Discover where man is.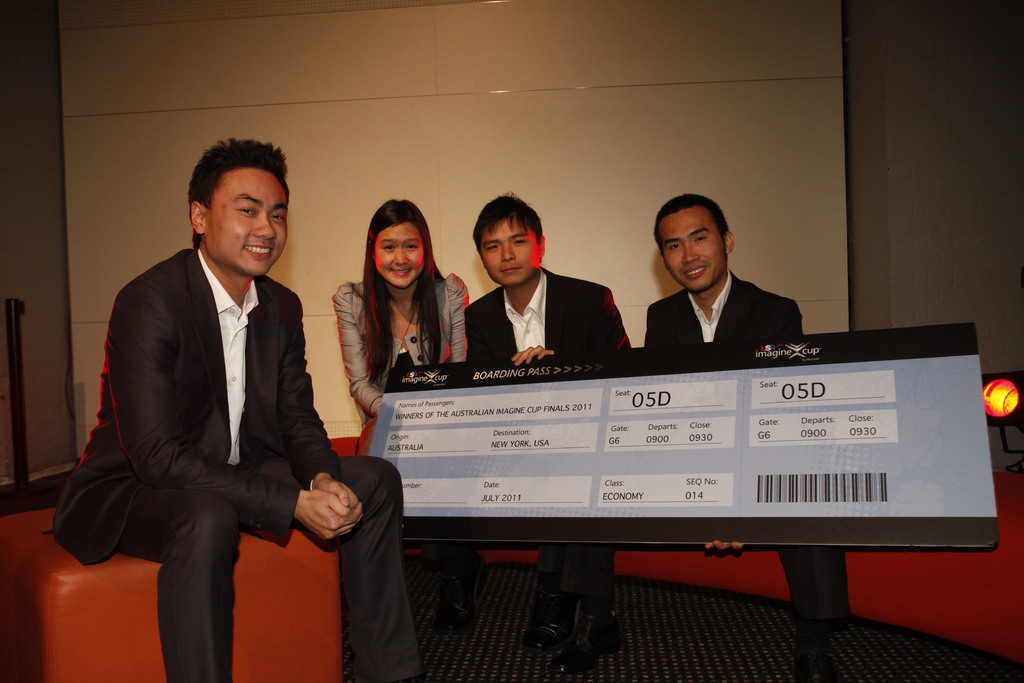
Discovered at 551 193 830 667.
